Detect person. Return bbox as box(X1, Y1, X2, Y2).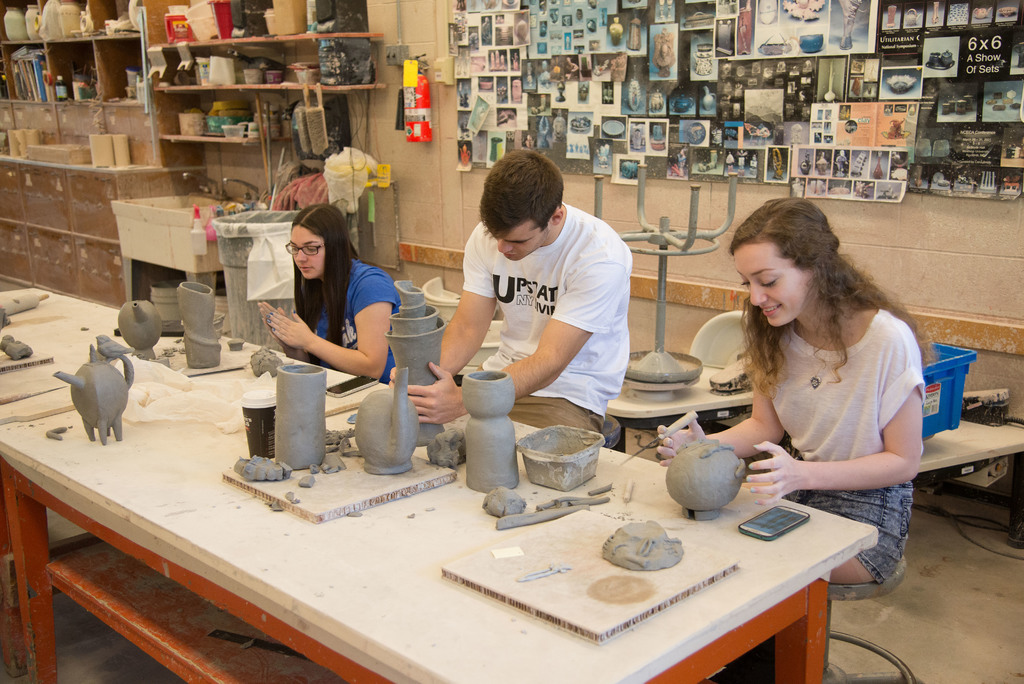
box(252, 202, 399, 386).
